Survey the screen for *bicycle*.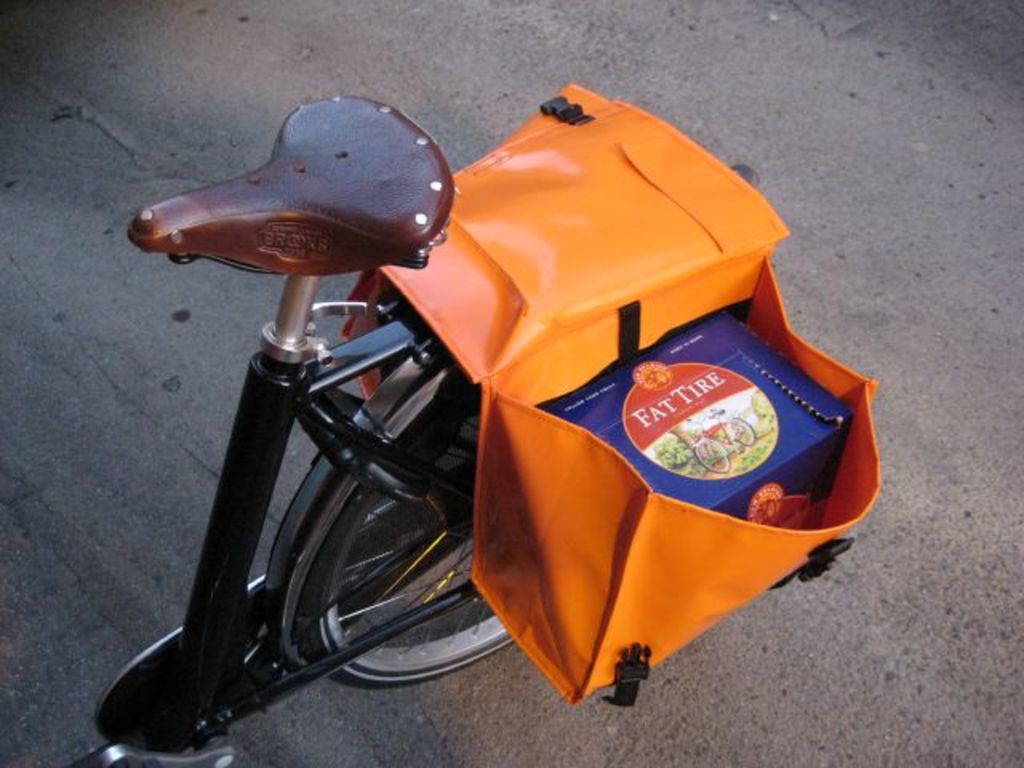
Survey found: 685 406 758 478.
